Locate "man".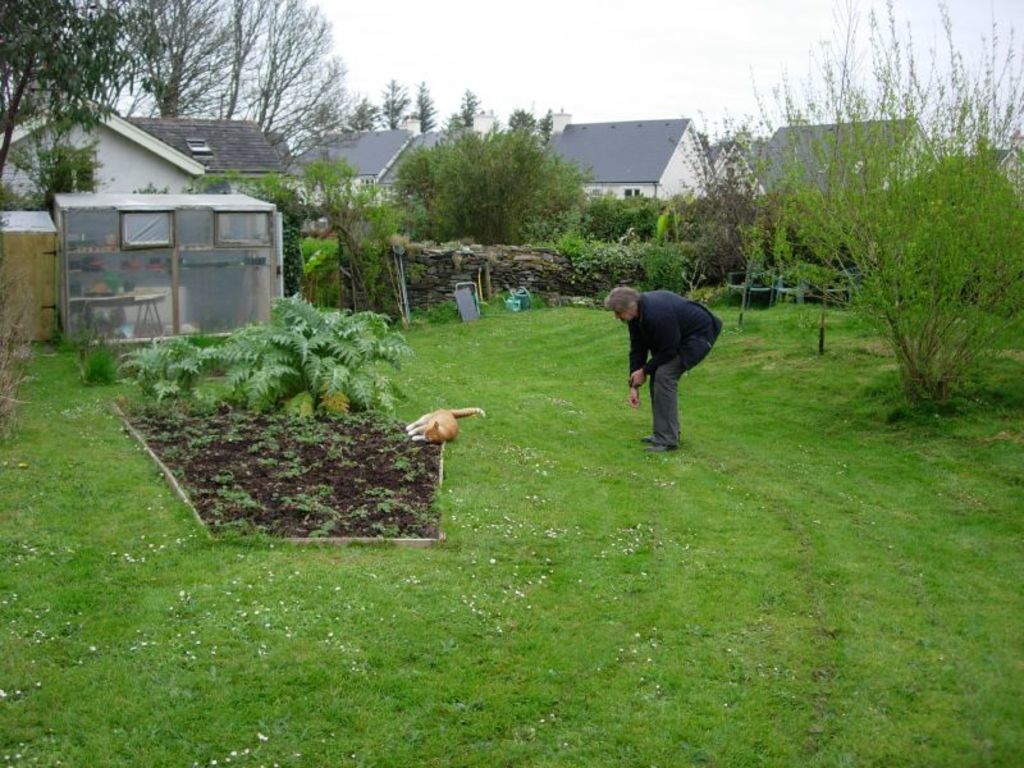
Bounding box: bbox=[604, 287, 727, 454].
